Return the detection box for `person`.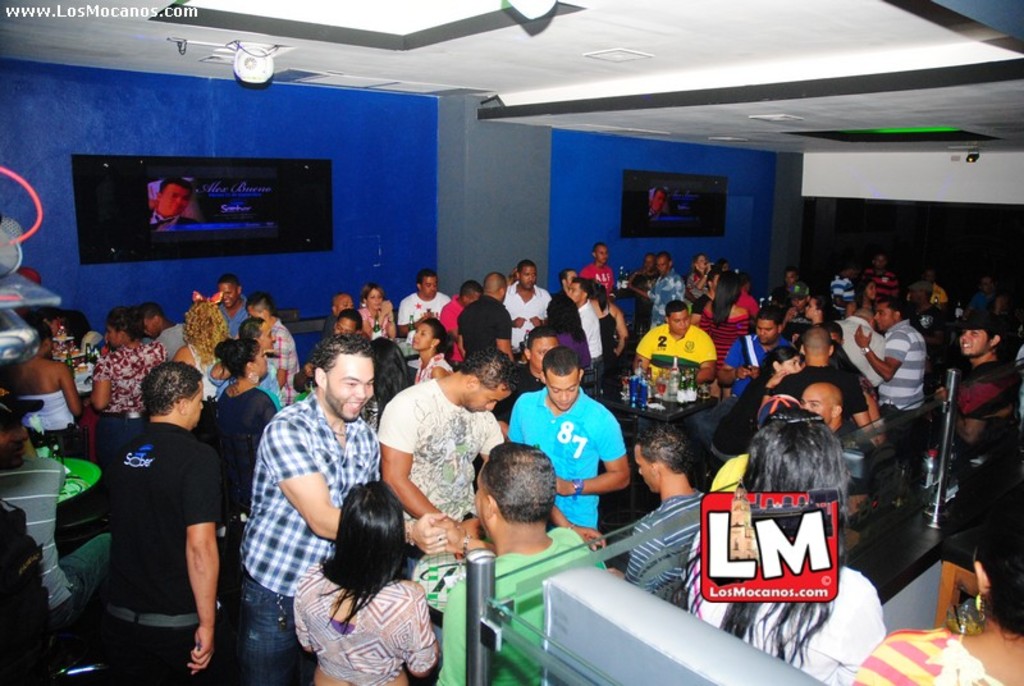
[648,297,721,413].
